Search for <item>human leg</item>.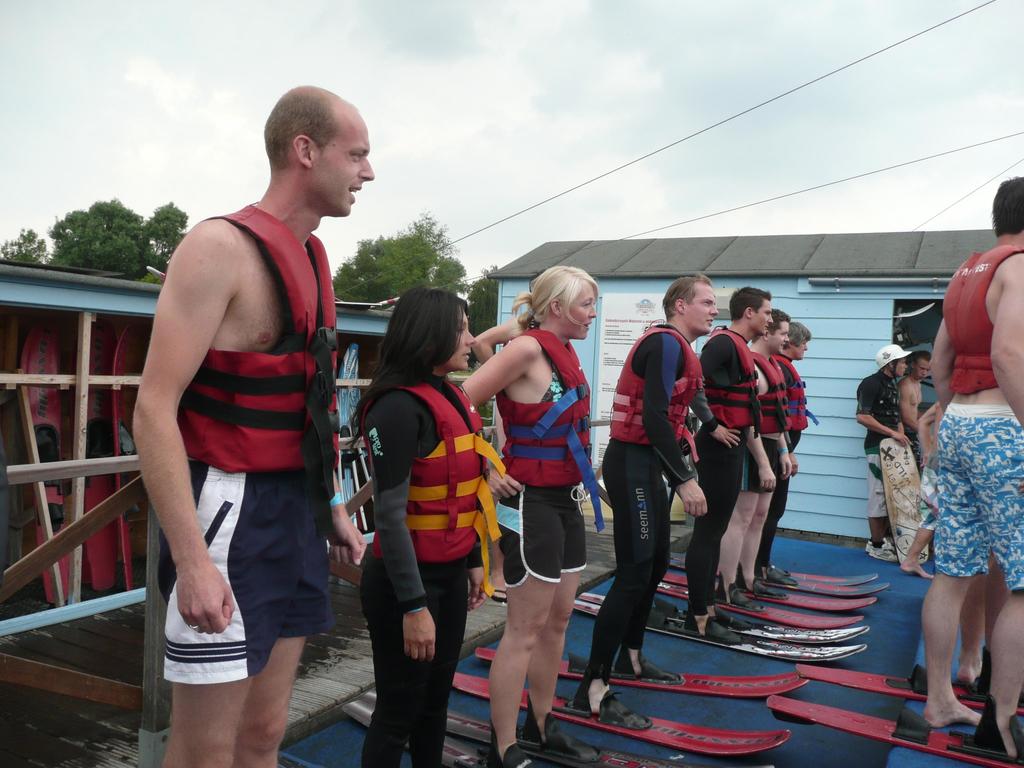
Found at 756, 470, 793, 586.
